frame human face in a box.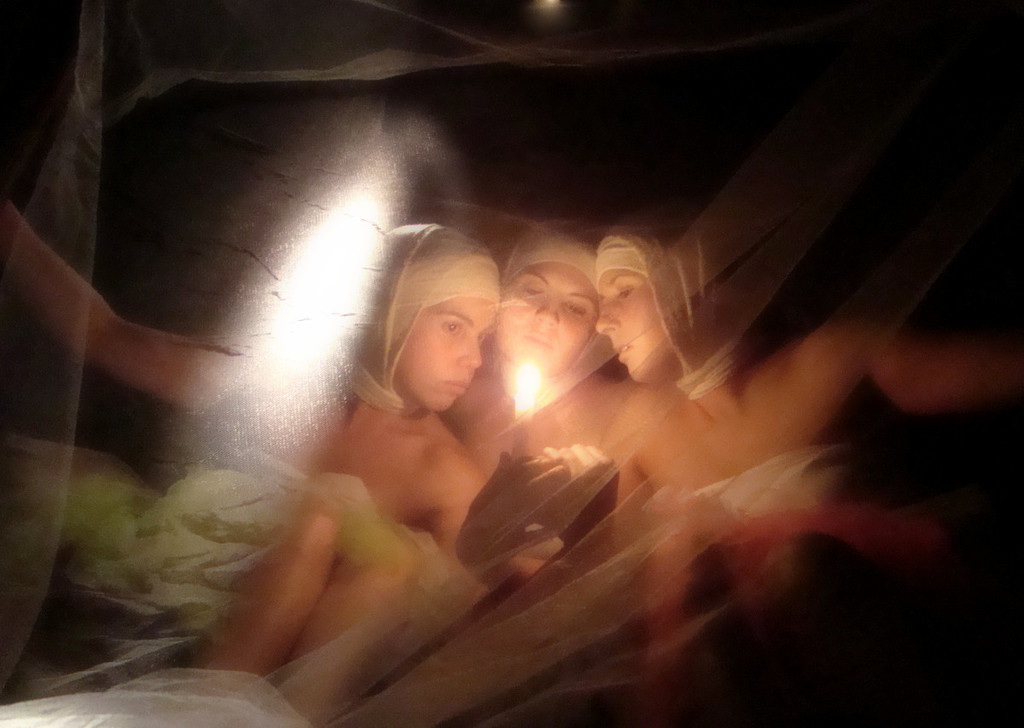
498:263:599:382.
